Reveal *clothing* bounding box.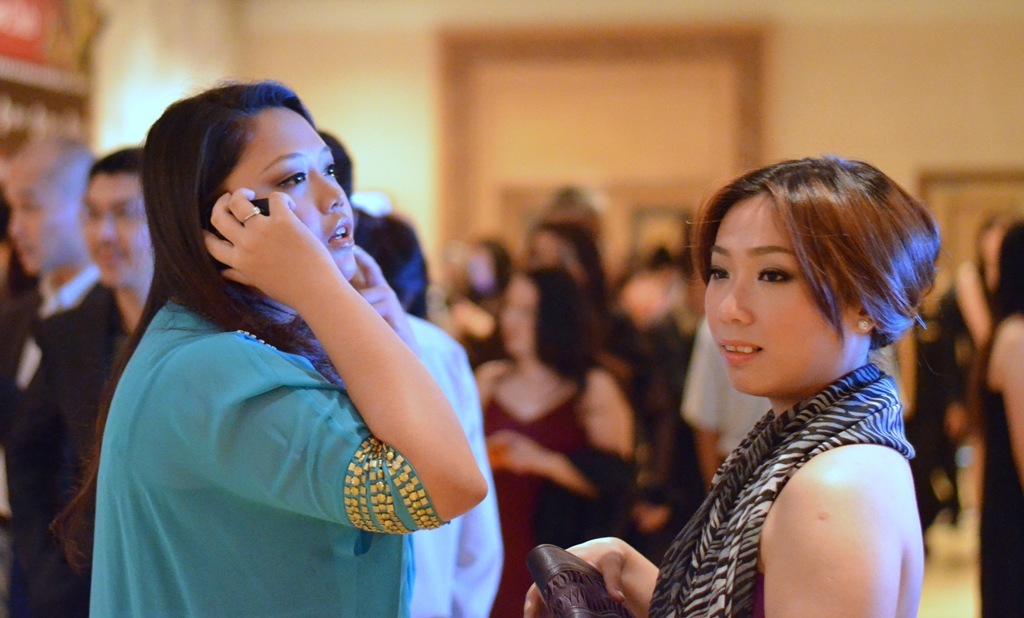
Revealed: 469, 366, 632, 617.
